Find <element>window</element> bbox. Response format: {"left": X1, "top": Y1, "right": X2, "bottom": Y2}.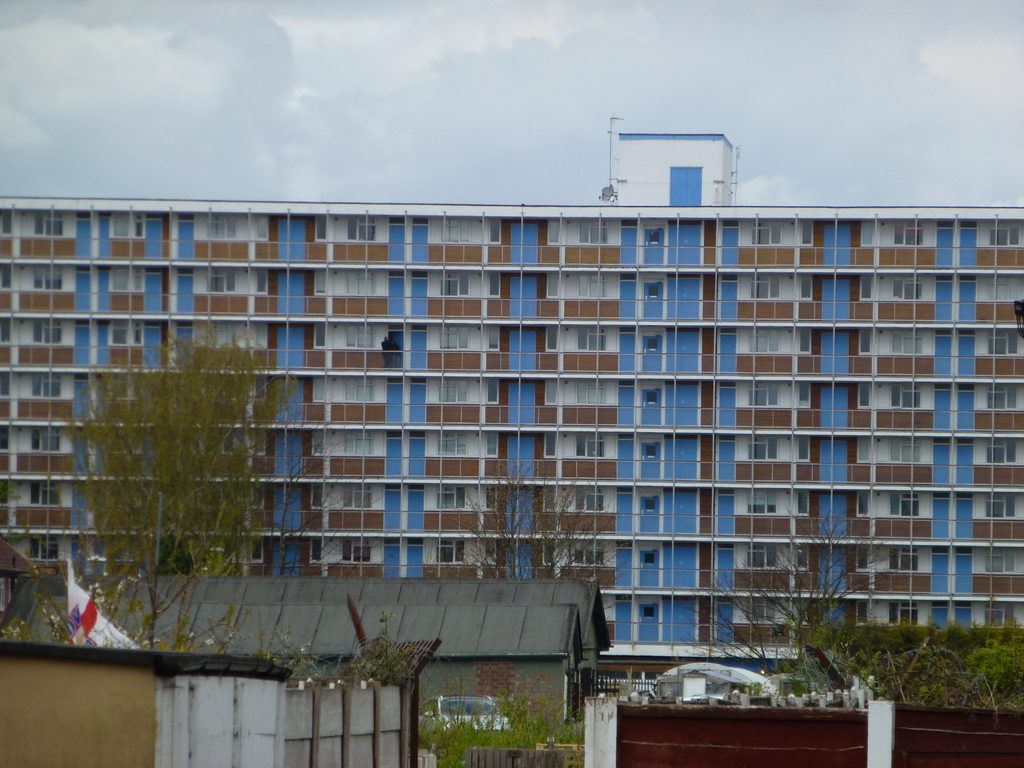
{"left": 310, "top": 540, "right": 380, "bottom": 594}.
